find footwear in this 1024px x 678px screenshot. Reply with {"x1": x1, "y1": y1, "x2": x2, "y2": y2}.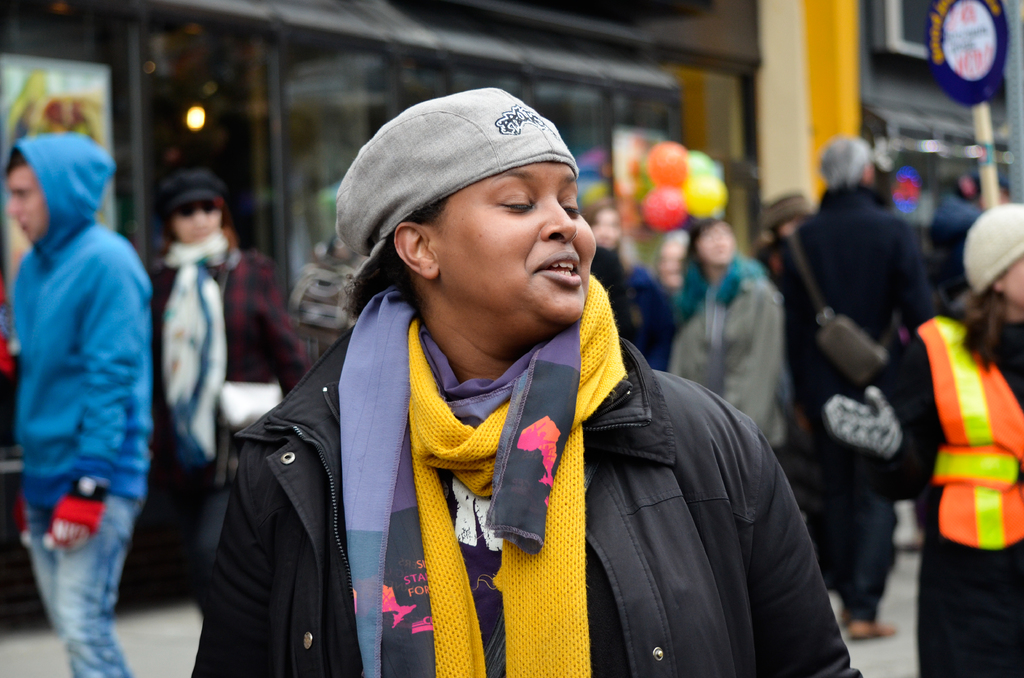
{"x1": 844, "y1": 620, "x2": 897, "y2": 640}.
